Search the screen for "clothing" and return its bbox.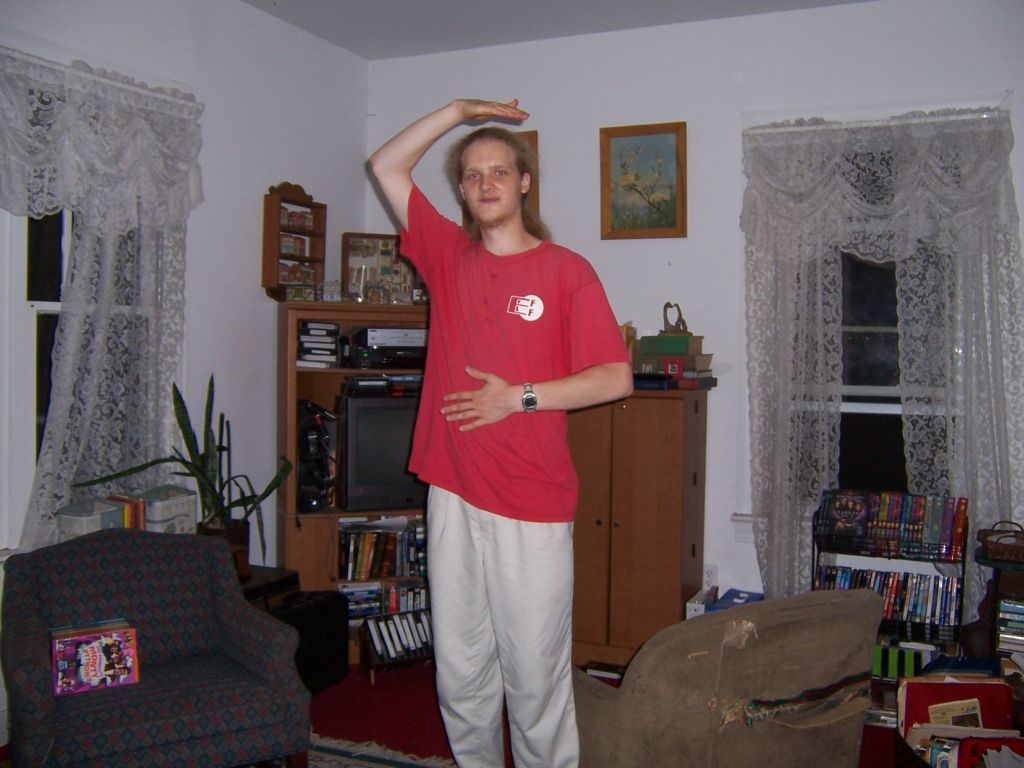
Found: 389 193 628 765.
